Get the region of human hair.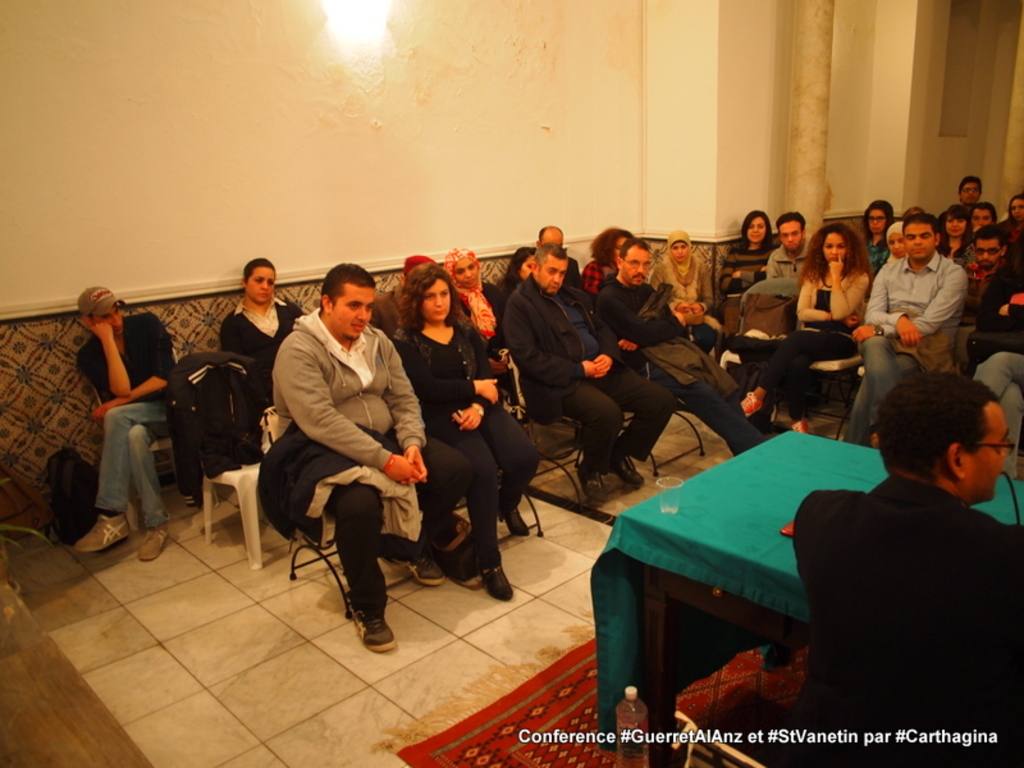
[87, 311, 95, 324].
